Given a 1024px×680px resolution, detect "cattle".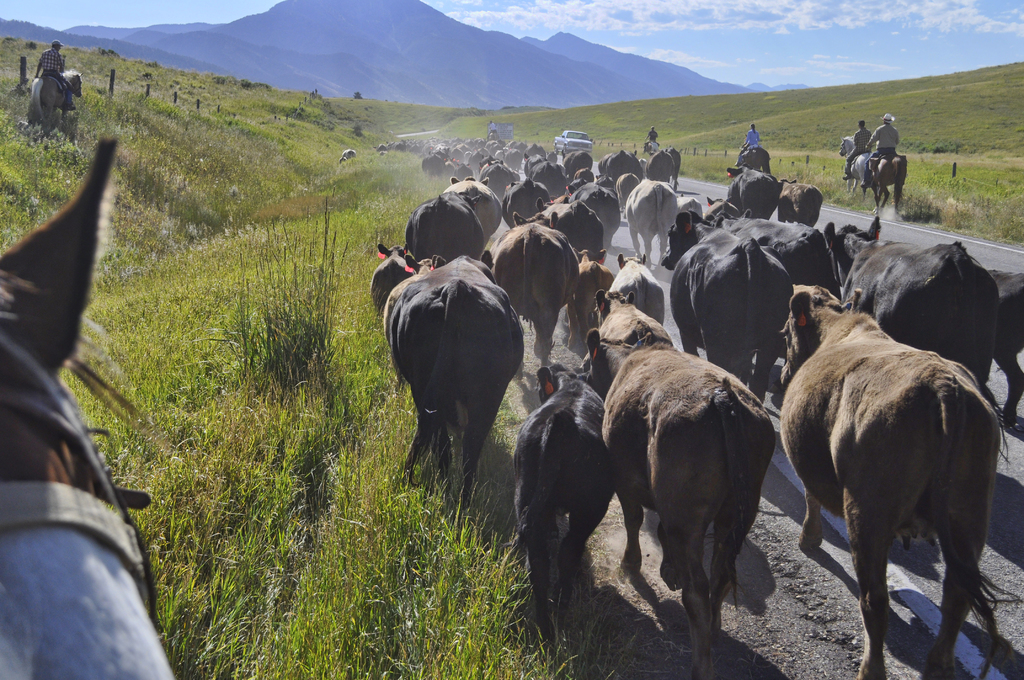
x1=417, y1=249, x2=444, y2=271.
